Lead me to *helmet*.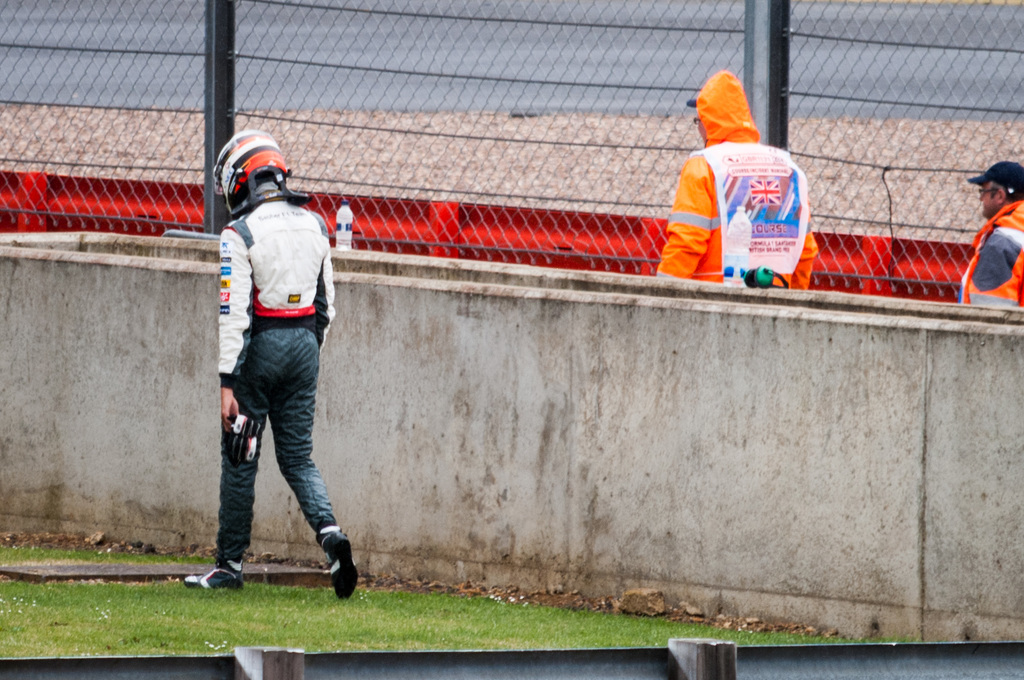
Lead to [204,129,317,215].
